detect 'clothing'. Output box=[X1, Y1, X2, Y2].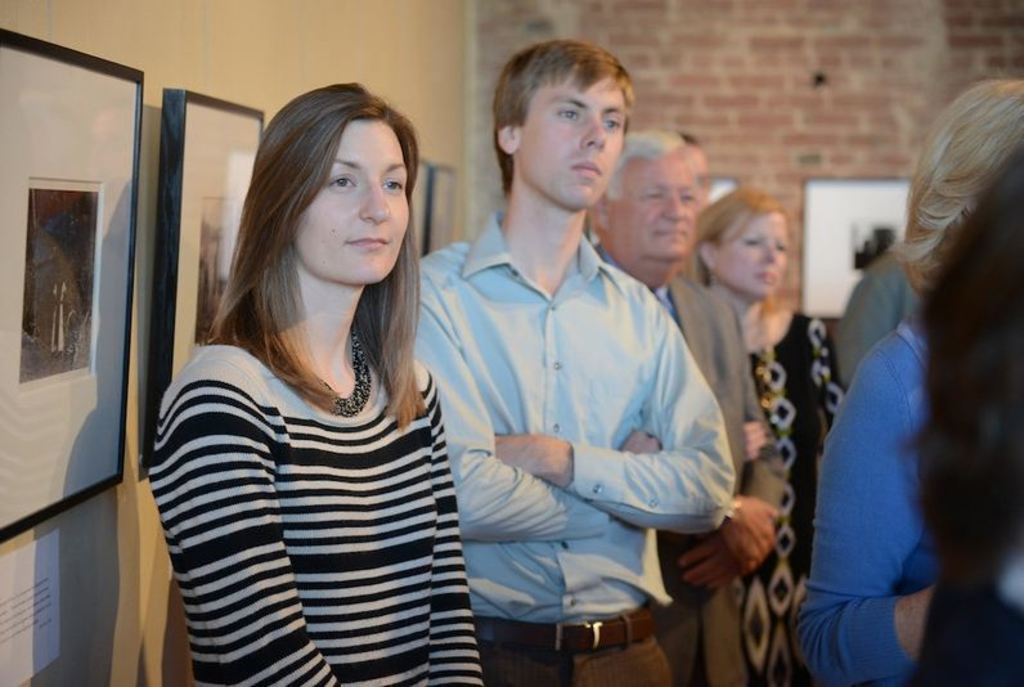
box=[129, 241, 503, 677].
